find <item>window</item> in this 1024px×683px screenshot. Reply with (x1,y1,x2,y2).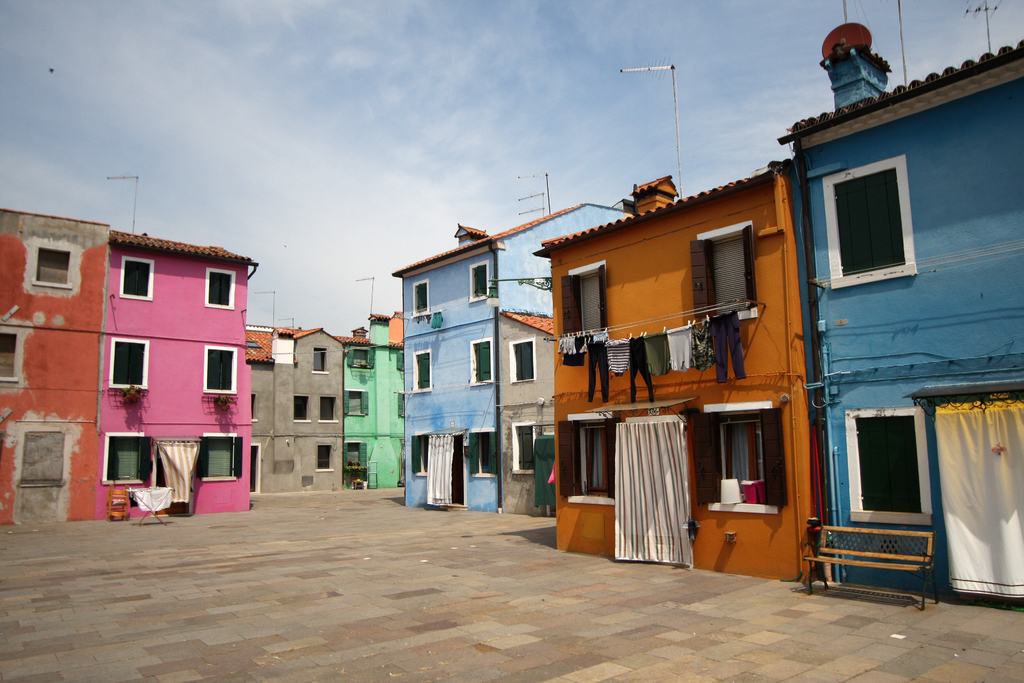
(397,346,404,375).
